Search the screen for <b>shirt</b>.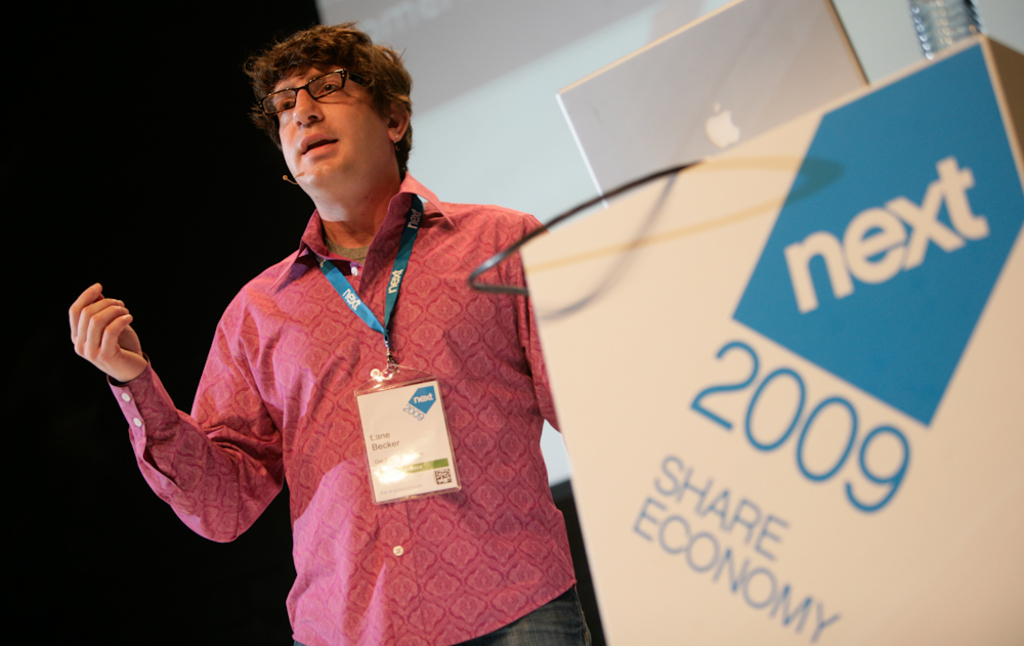
Found at Rect(104, 171, 578, 642).
